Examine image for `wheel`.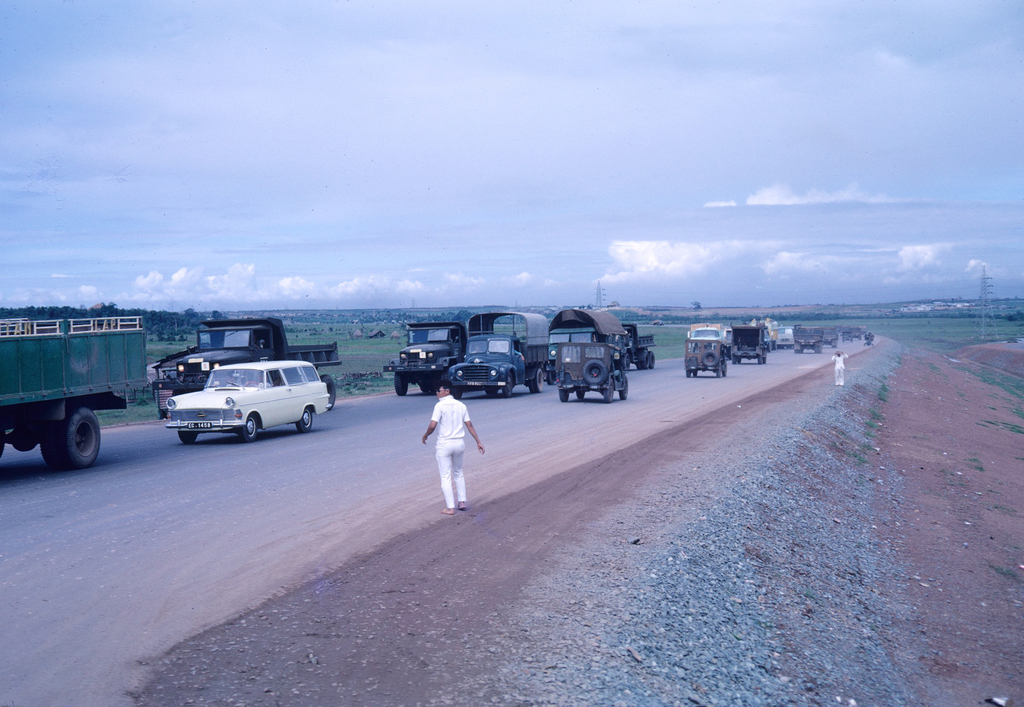
Examination result: box=[24, 406, 96, 473].
